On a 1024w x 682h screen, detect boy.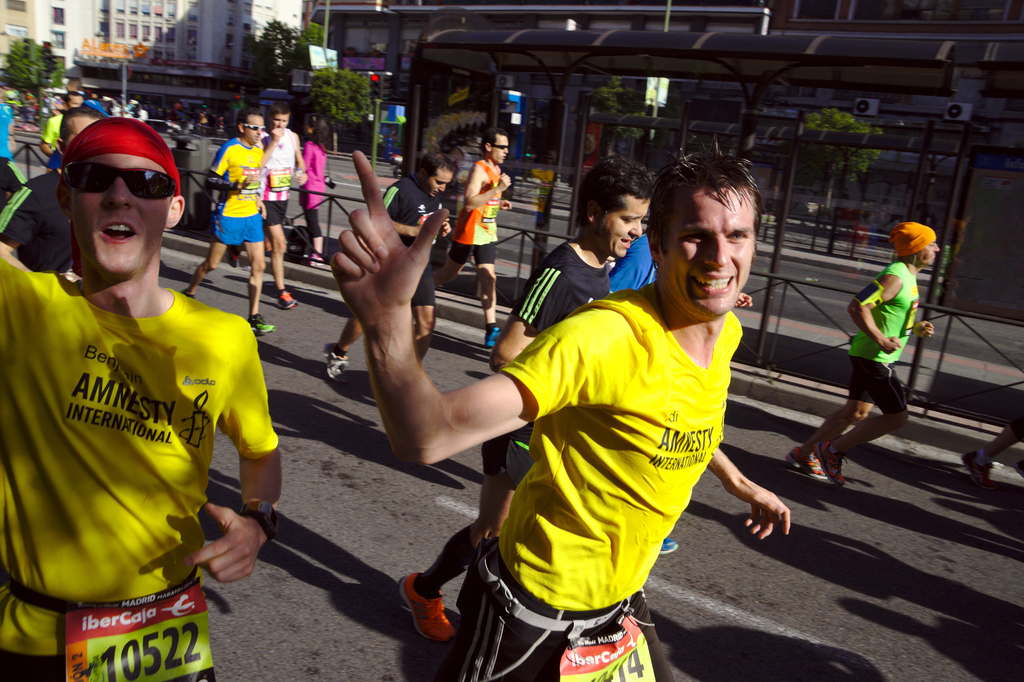
l=191, t=118, r=273, b=334.
